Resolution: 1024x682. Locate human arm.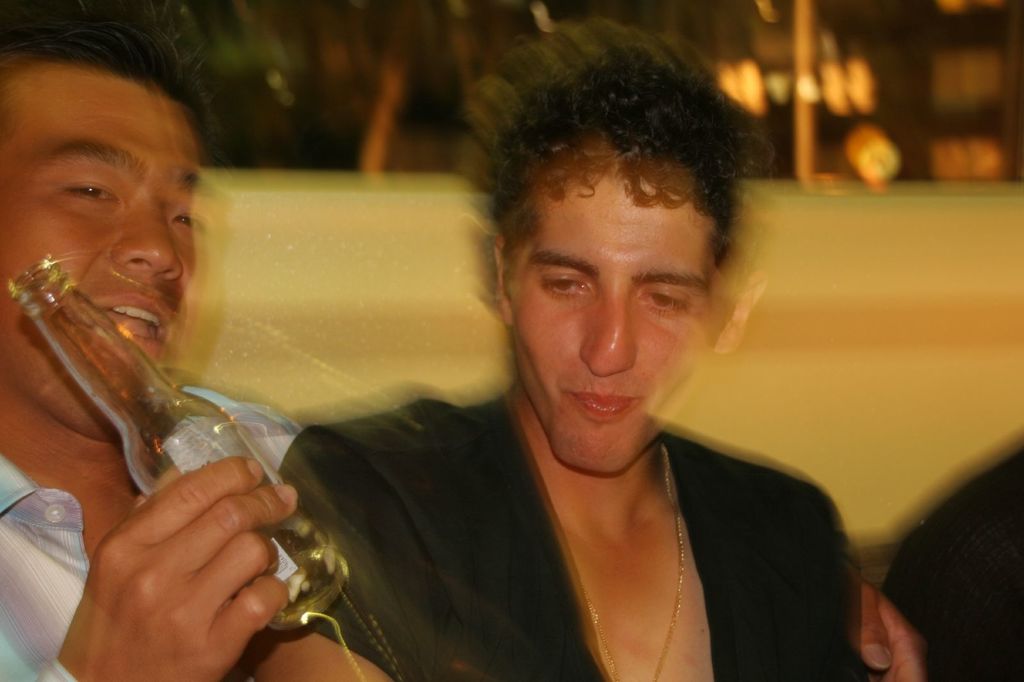
locate(858, 576, 931, 681).
